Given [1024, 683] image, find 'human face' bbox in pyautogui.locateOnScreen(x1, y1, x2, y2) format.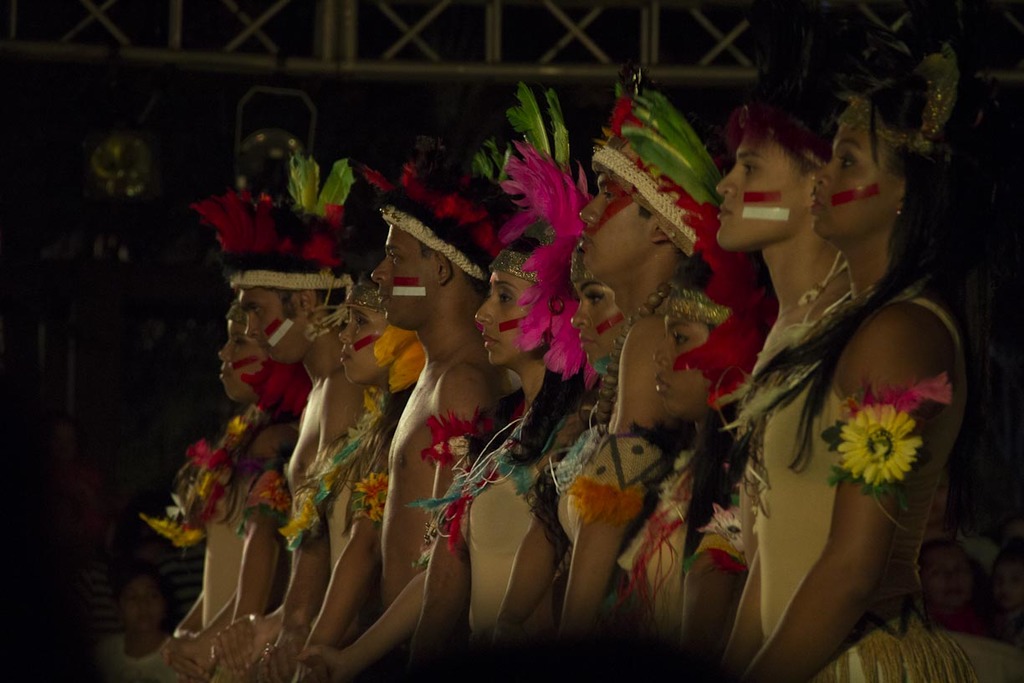
pyautogui.locateOnScreen(125, 581, 158, 629).
